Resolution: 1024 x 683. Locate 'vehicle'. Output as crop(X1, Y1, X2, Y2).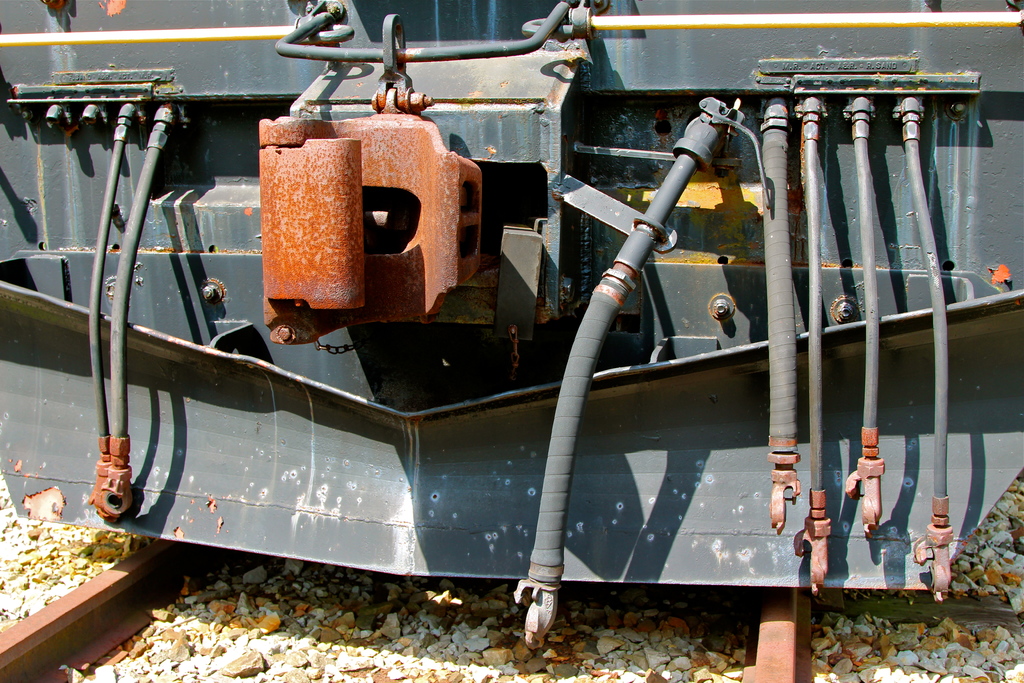
crop(0, 0, 1023, 650).
